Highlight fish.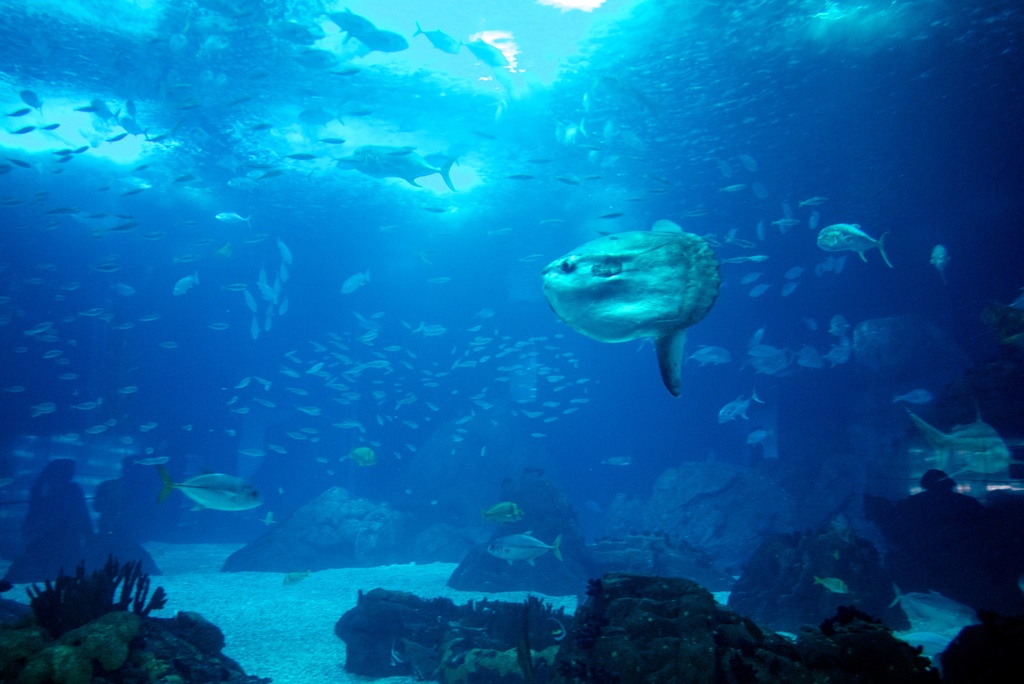
Highlighted region: 532:208:730:403.
